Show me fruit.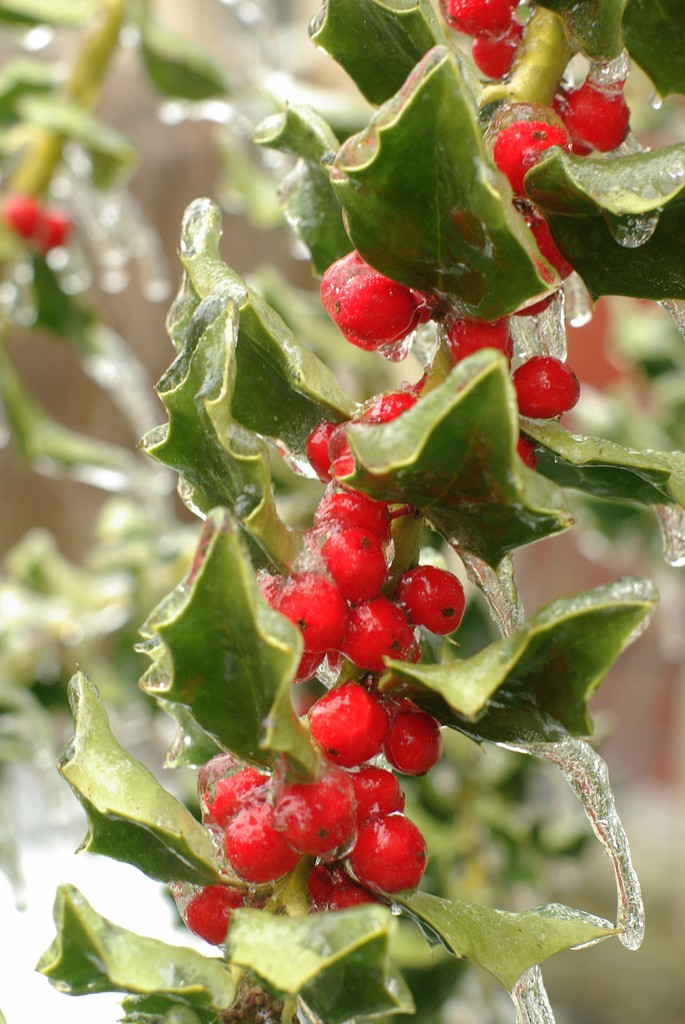
fruit is here: 473,24,519,83.
